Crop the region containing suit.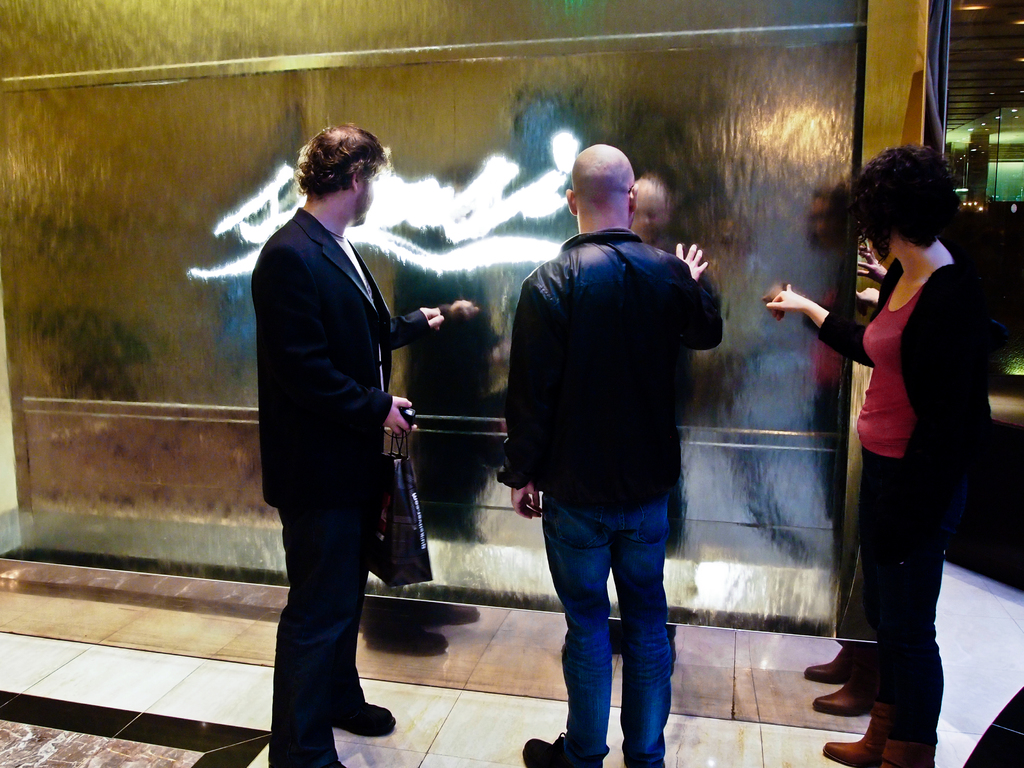
Crop region: (left=259, top=202, right=427, bottom=767).
